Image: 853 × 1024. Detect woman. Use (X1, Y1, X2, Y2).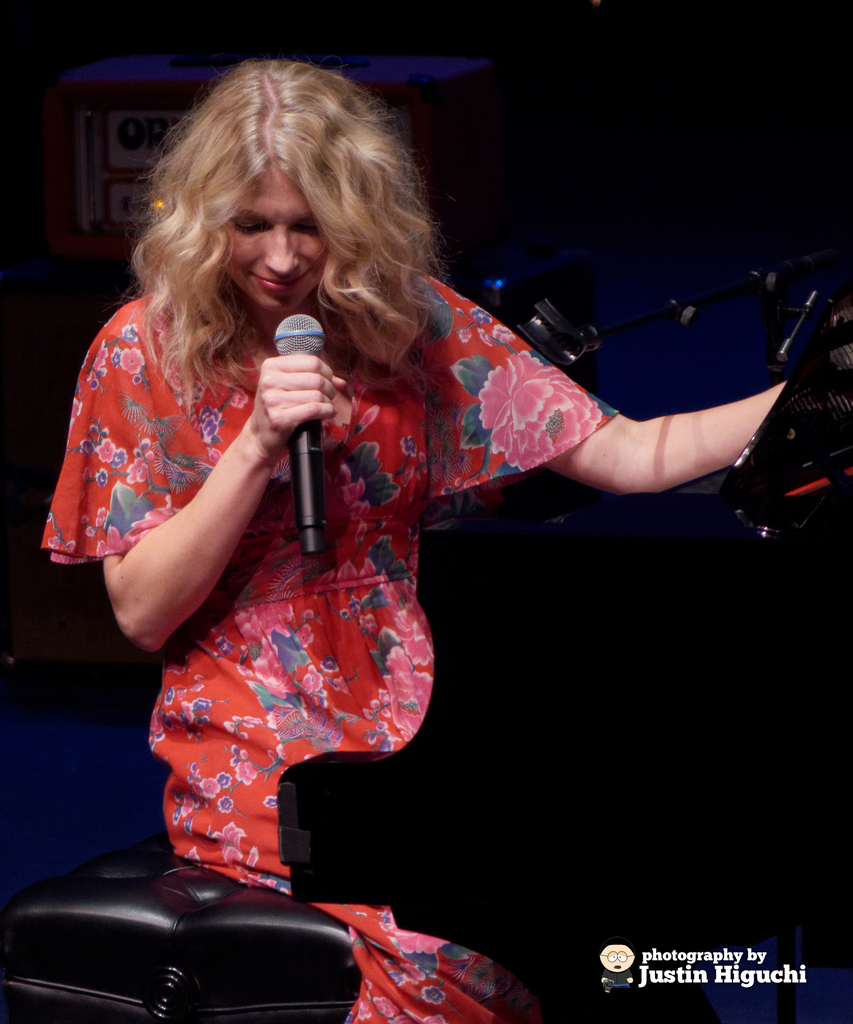
(81, 56, 660, 1023).
